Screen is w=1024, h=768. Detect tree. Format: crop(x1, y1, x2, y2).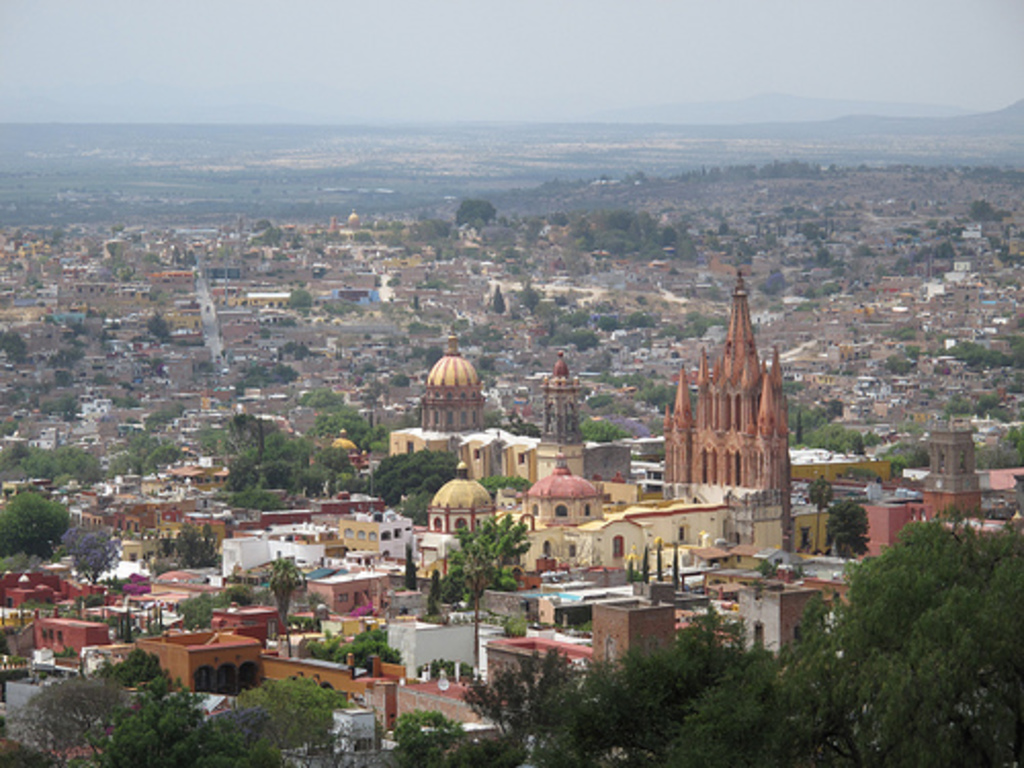
crop(430, 524, 530, 621).
